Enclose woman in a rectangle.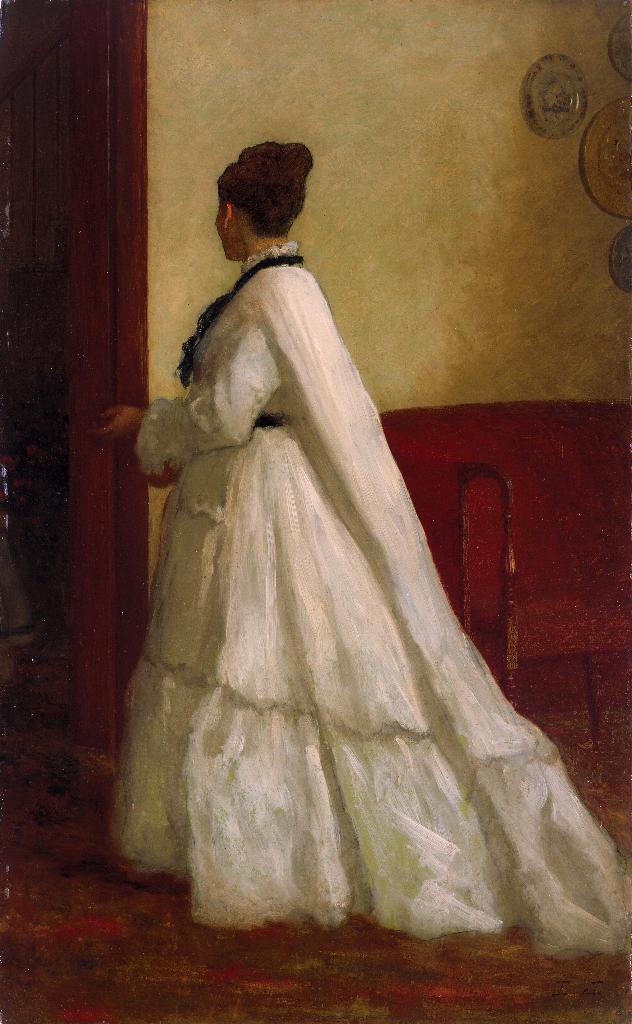
(left=117, top=140, right=596, bottom=939).
